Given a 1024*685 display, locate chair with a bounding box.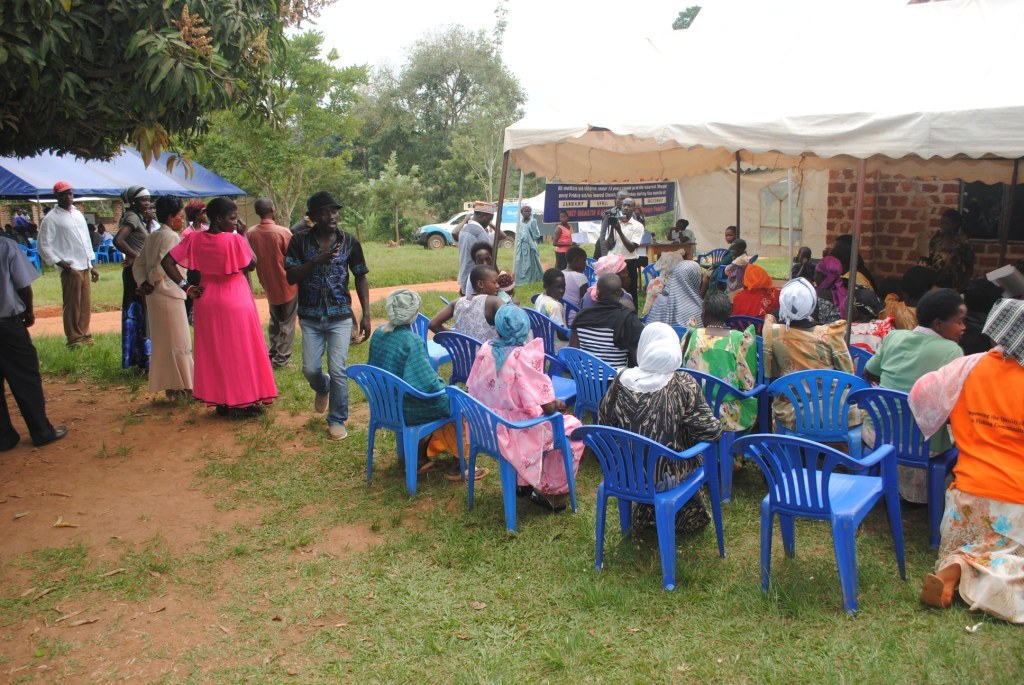
Located: BBox(692, 249, 727, 271).
